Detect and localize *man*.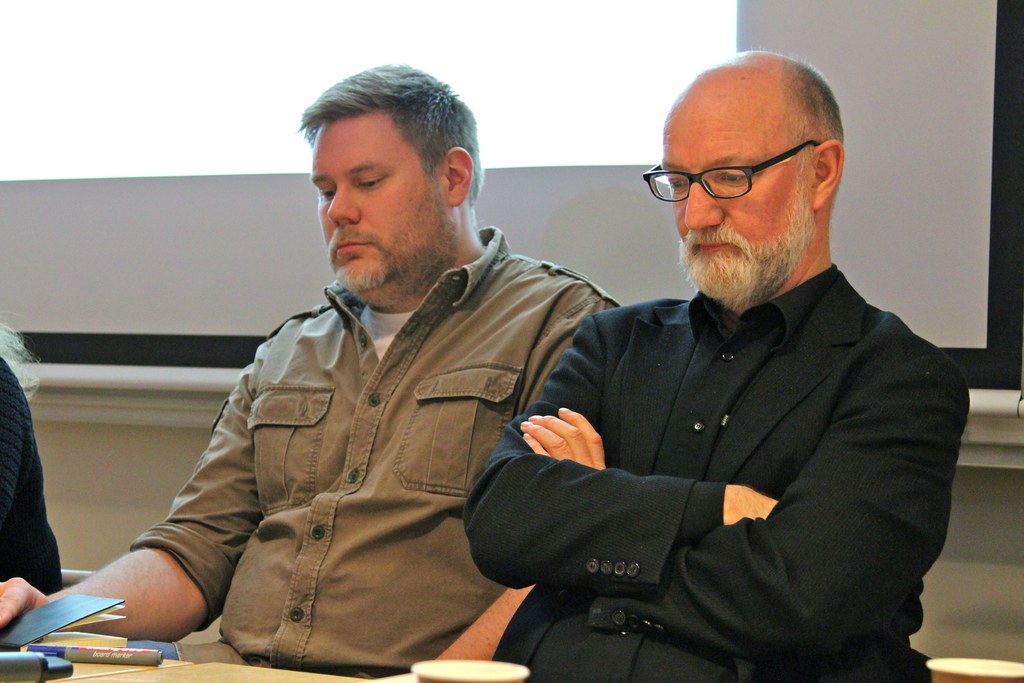
Localized at box(0, 67, 632, 682).
